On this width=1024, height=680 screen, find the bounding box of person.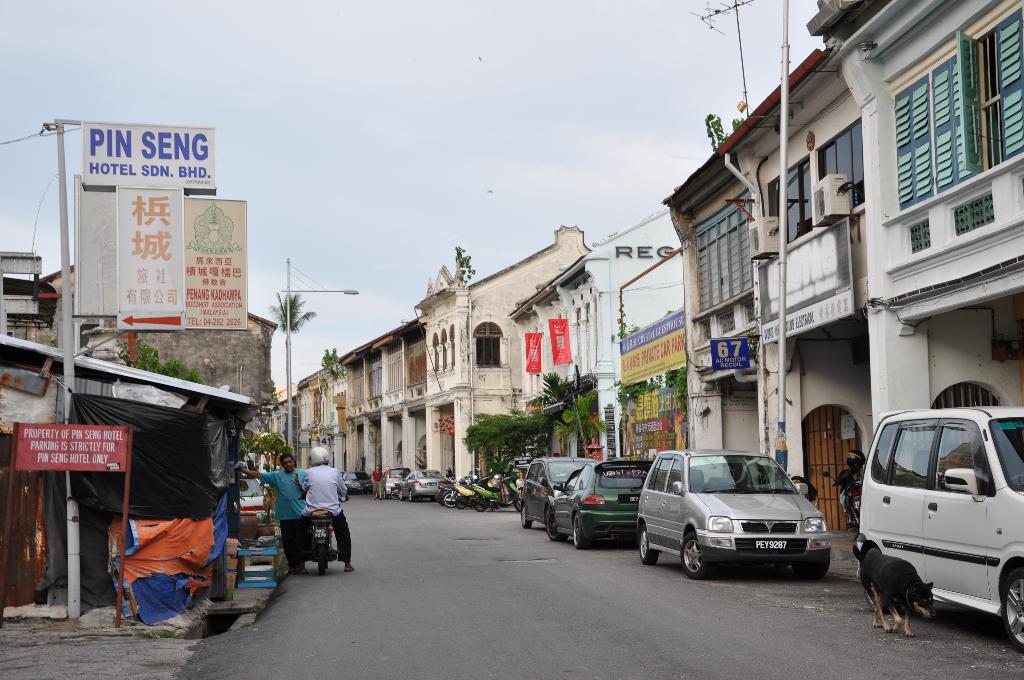
Bounding box: rect(516, 472, 525, 492).
